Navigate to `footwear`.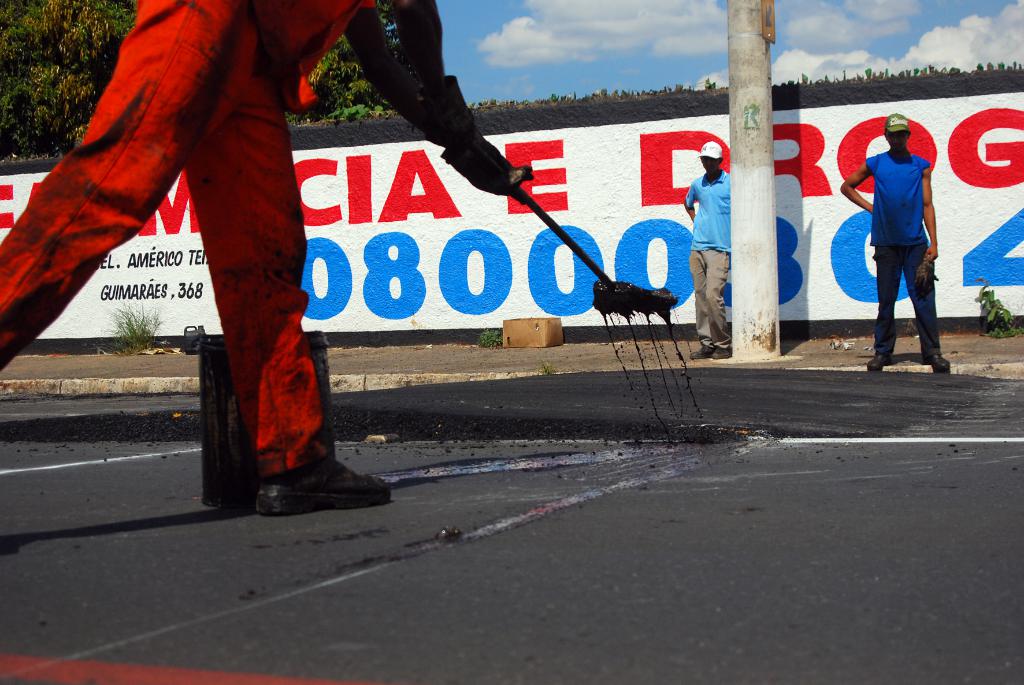
Navigation target: select_region(919, 348, 952, 375).
